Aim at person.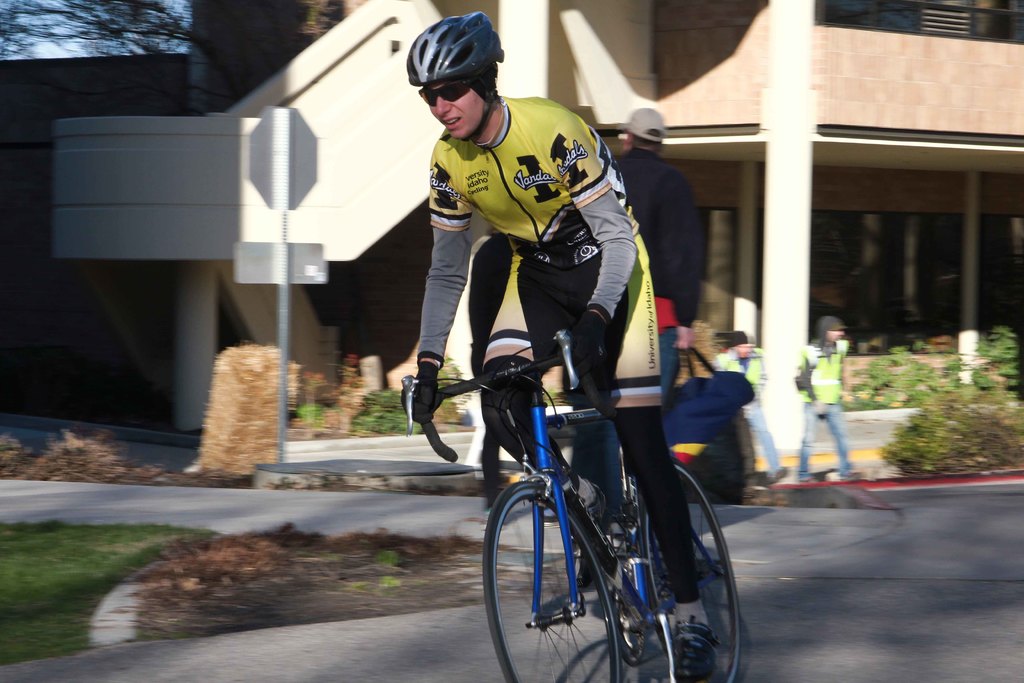
Aimed at 788, 309, 858, 481.
